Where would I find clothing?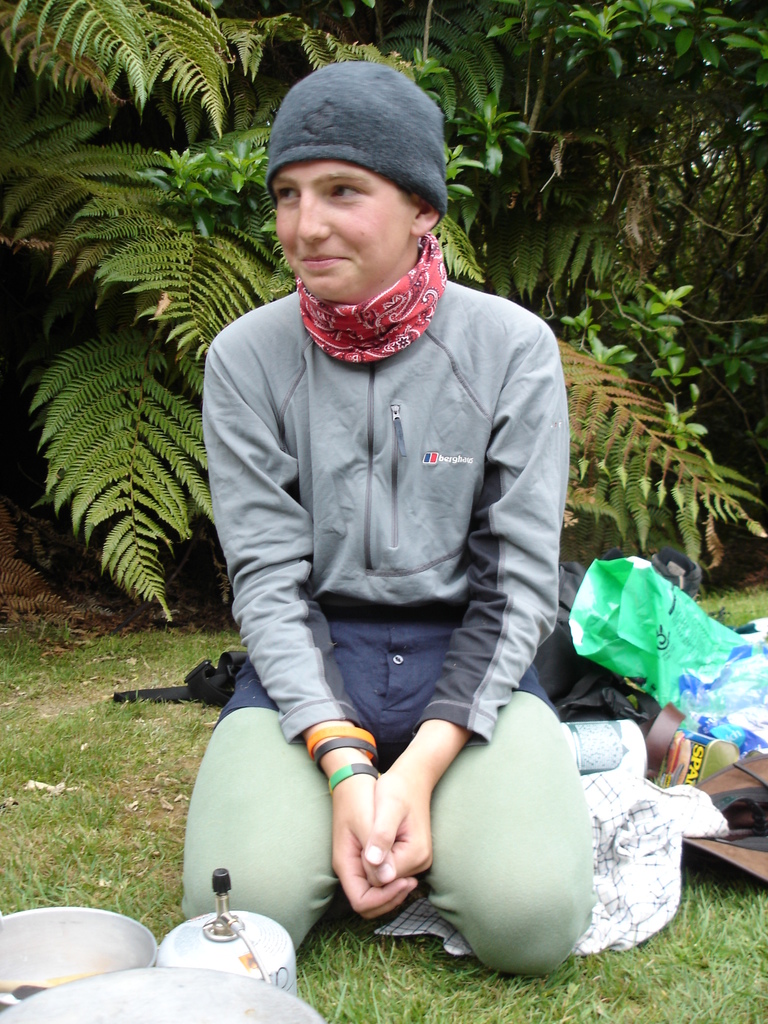
At (181, 274, 602, 838).
